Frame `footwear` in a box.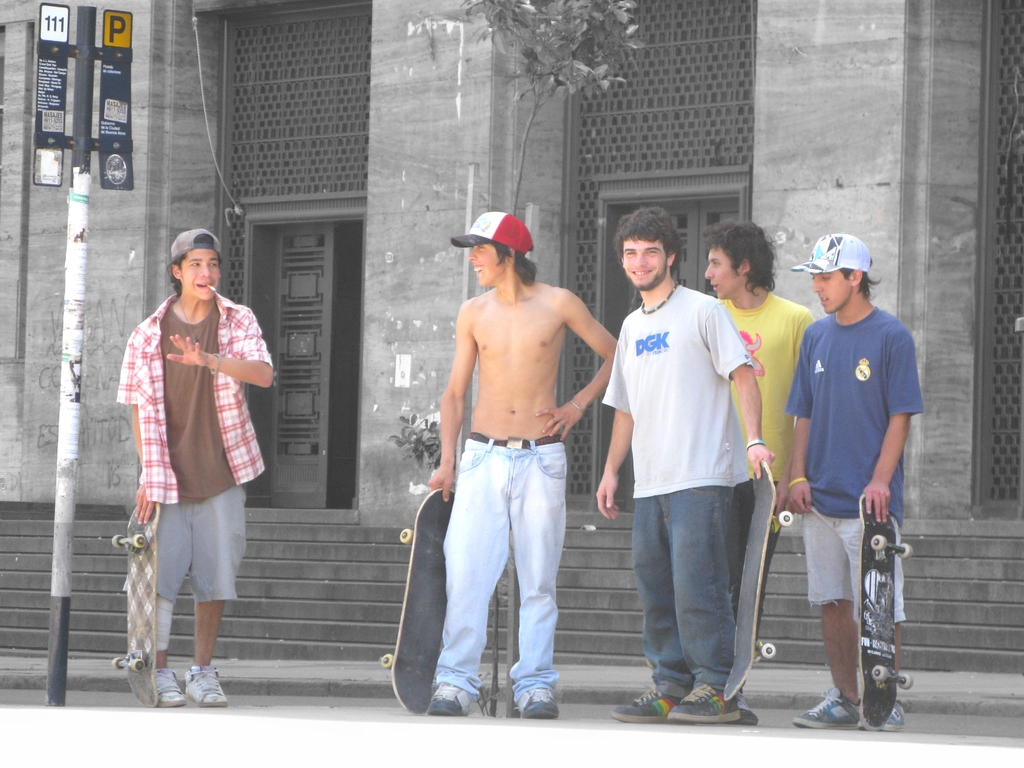
(x1=612, y1=688, x2=684, y2=724).
